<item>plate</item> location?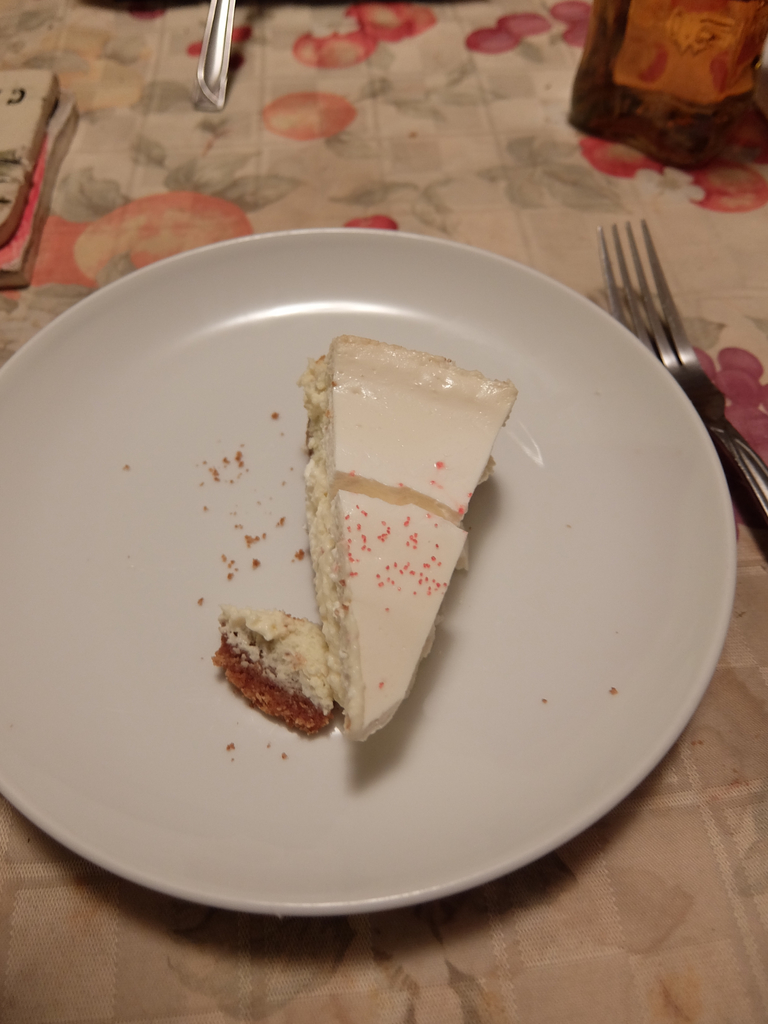
<region>0, 228, 735, 909</region>
